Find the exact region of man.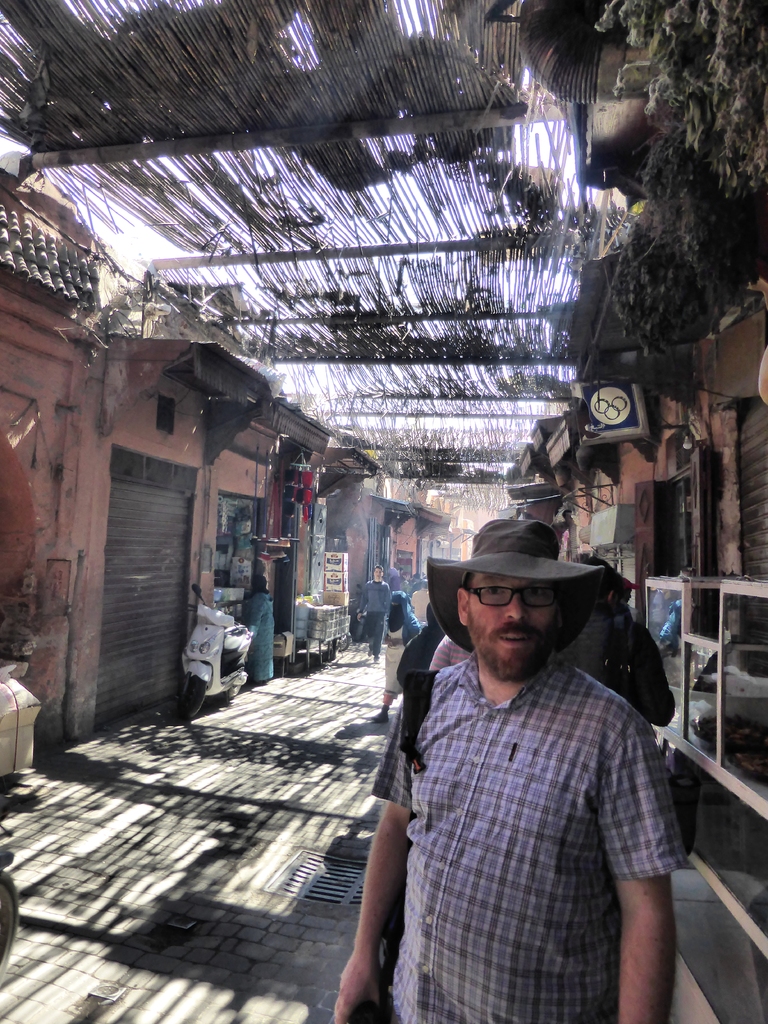
Exact region: {"x1": 555, "y1": 554, "x2": 677, "y2": 732}.
